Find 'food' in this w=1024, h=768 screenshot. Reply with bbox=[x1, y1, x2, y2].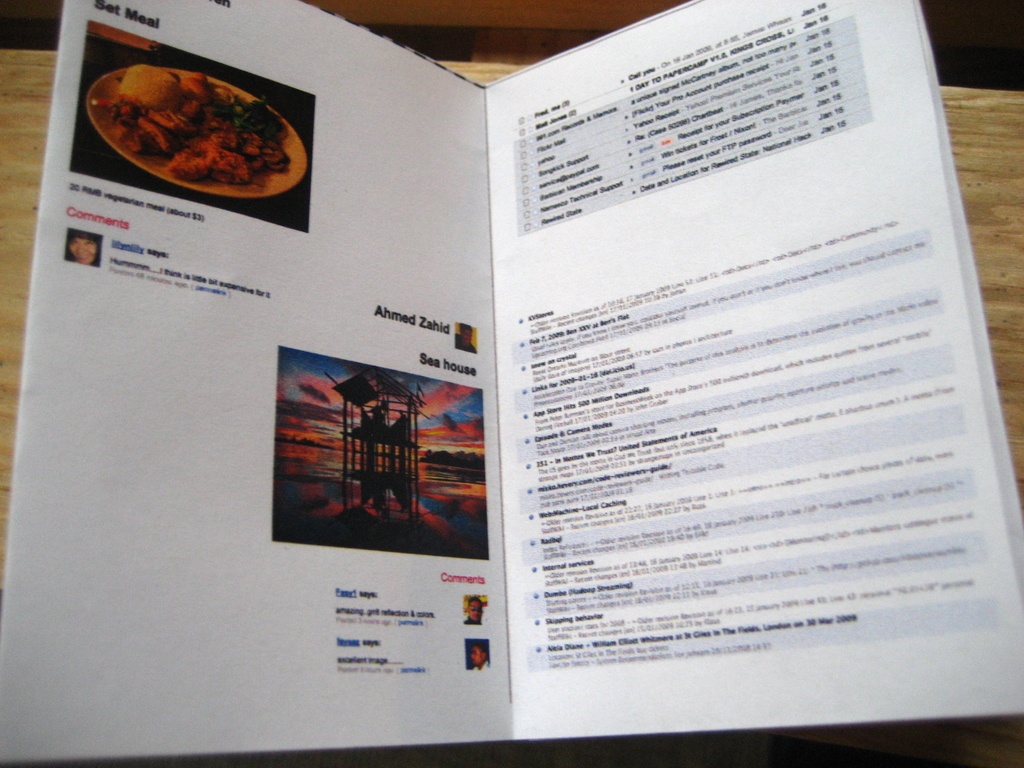
bbox=[111, 40, 285, 195].
